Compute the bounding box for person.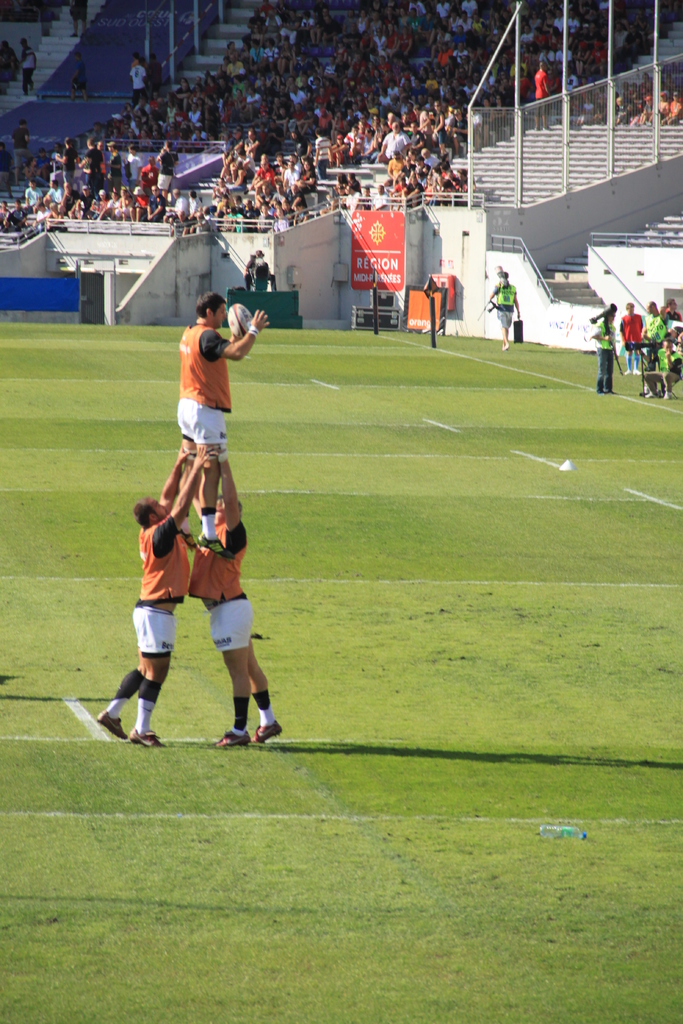
detection(72, 0, 88, 39).
